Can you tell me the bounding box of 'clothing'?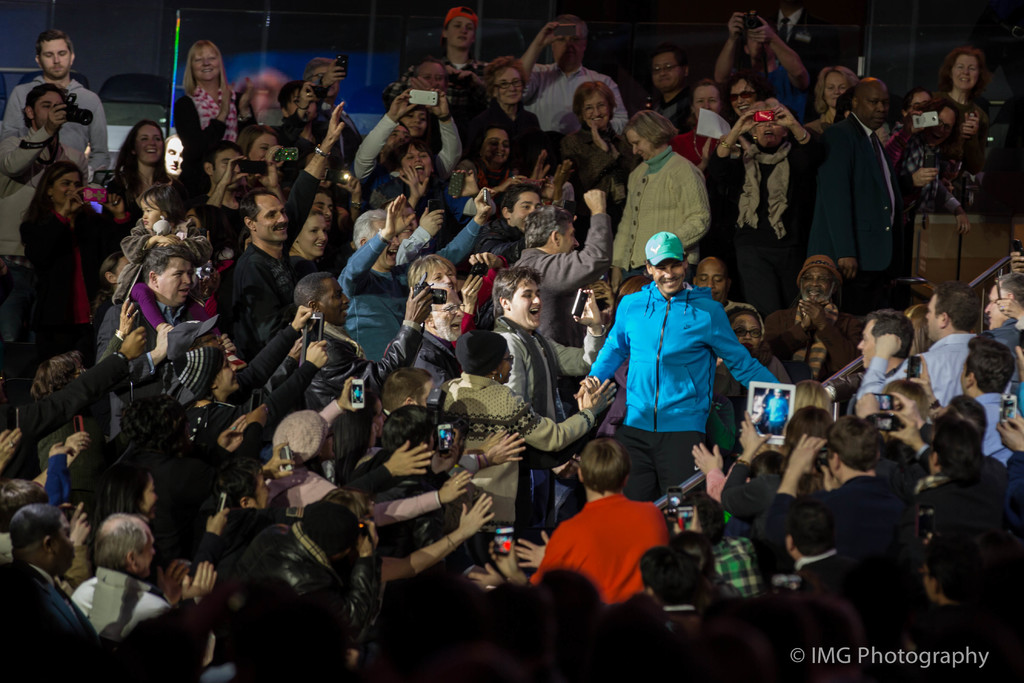
rect(991, 388, 1012, 454).
